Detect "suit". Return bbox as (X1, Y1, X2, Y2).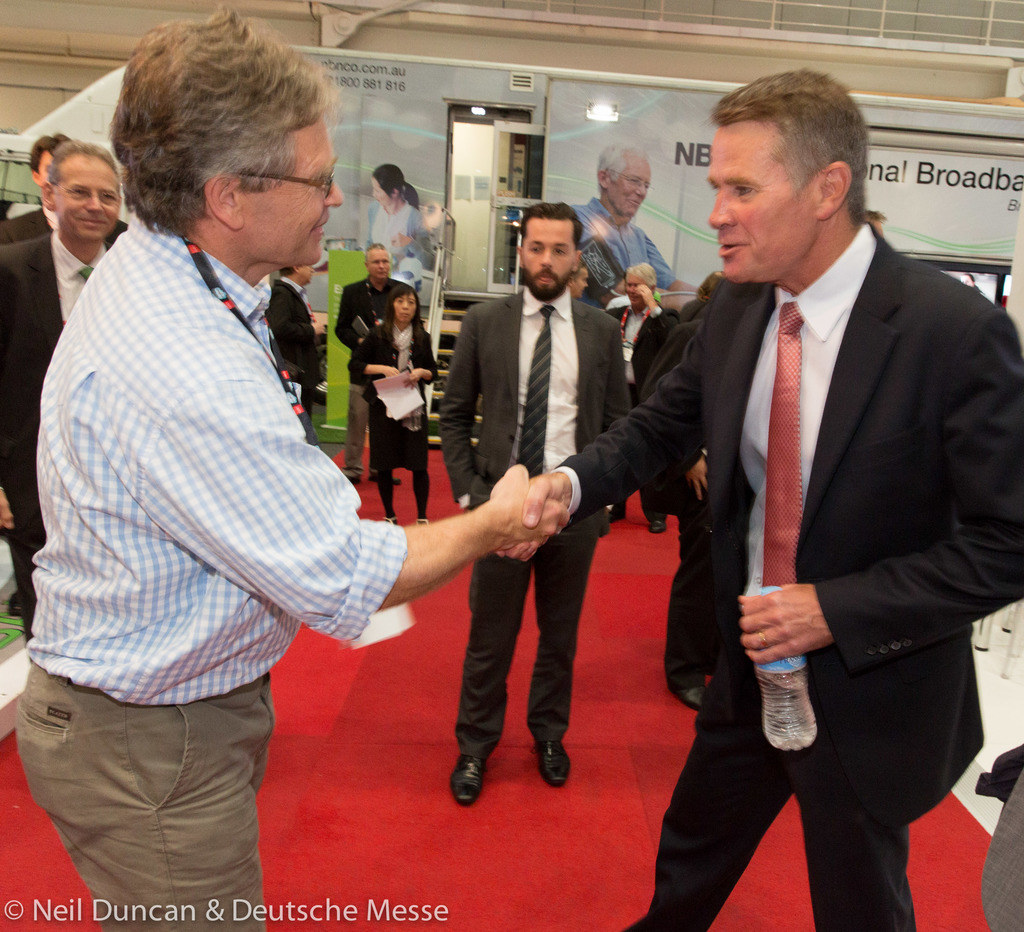
(274, 278, 327, 440).
